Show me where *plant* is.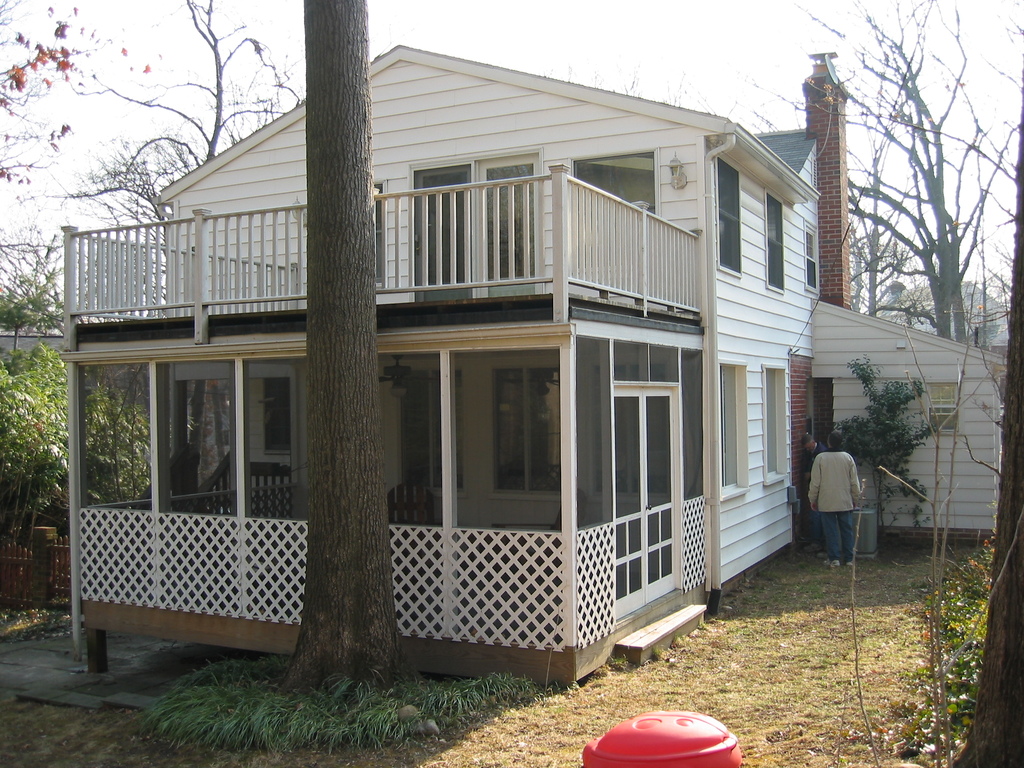
*plant* is at (0,343,160,548).
